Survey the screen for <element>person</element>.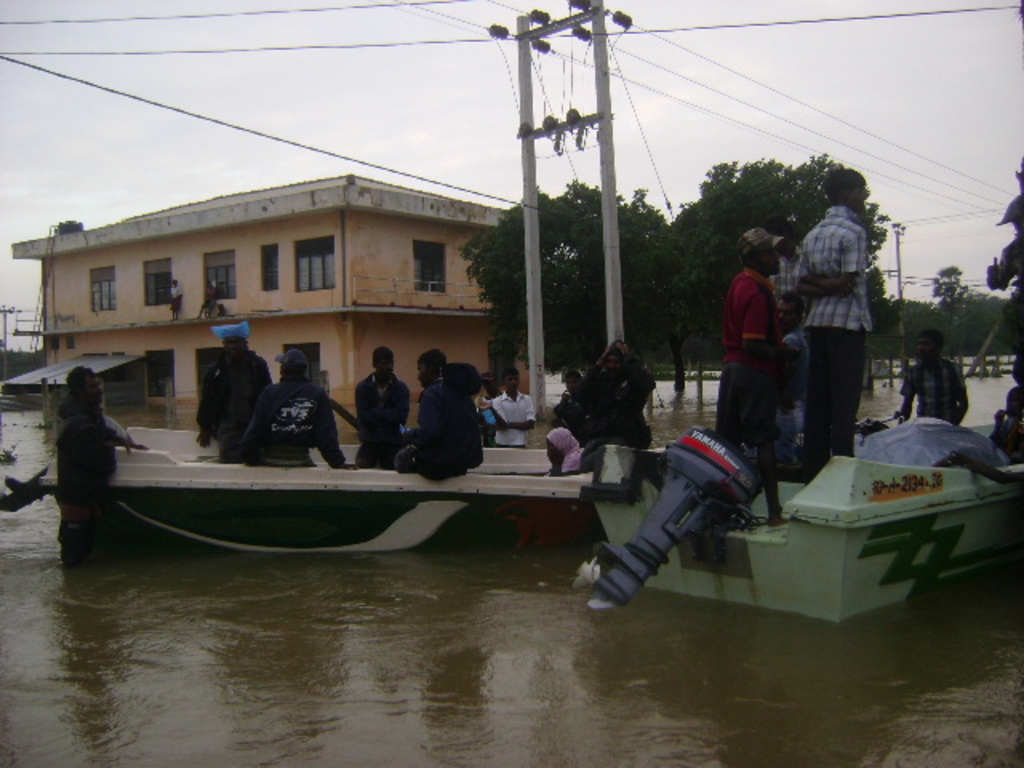
Survey found: 898,323,971,432.
